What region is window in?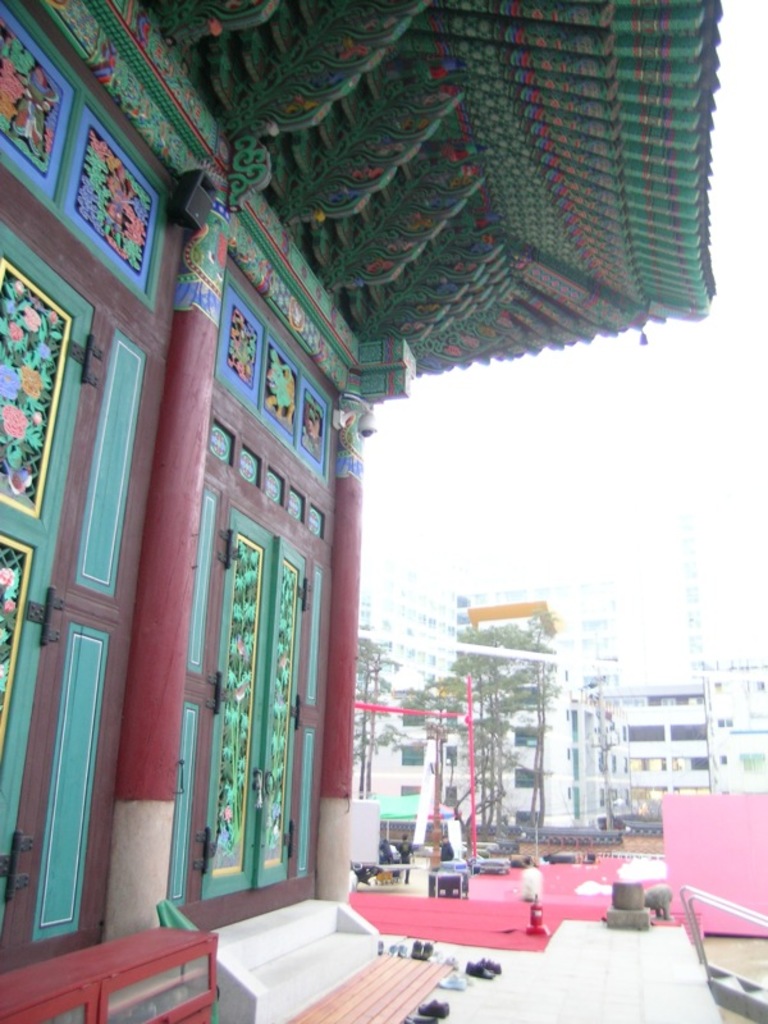
<region>215, 270, 333, 486</region>.
